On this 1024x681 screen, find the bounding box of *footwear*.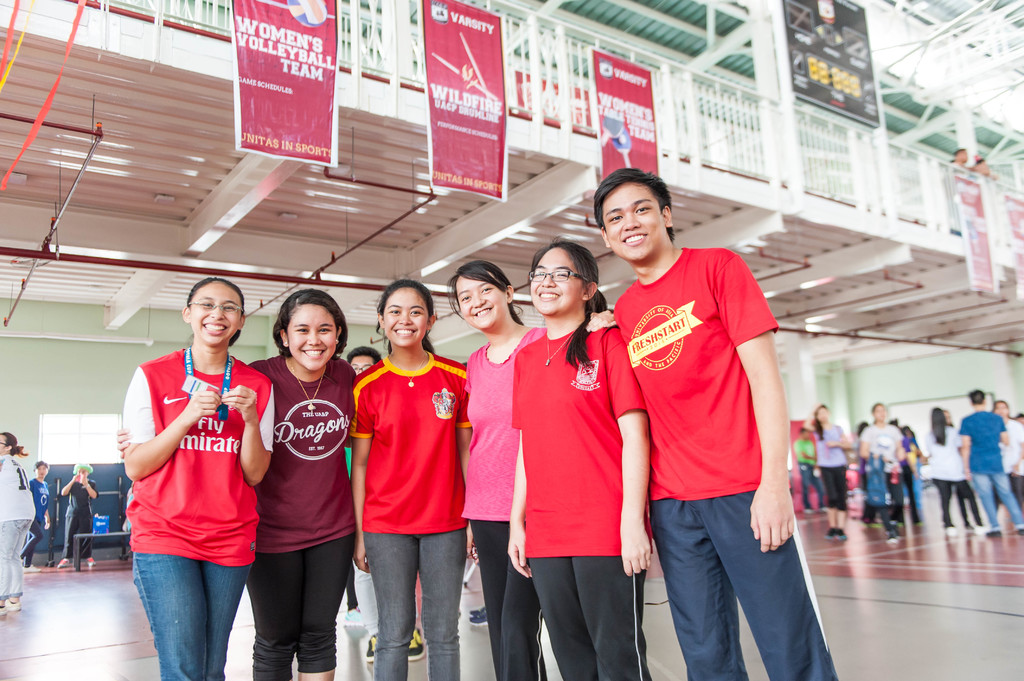
Bounding box: detection(56, 557, 73, 572).
